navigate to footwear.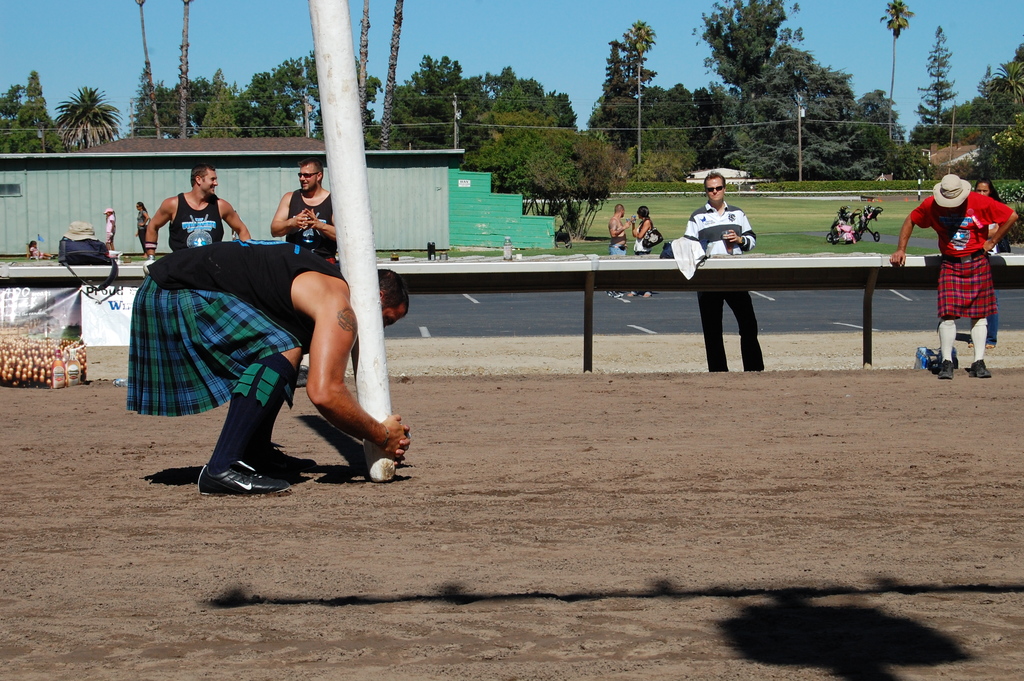
Navigation target: <box>937,357,956,380</box>.
